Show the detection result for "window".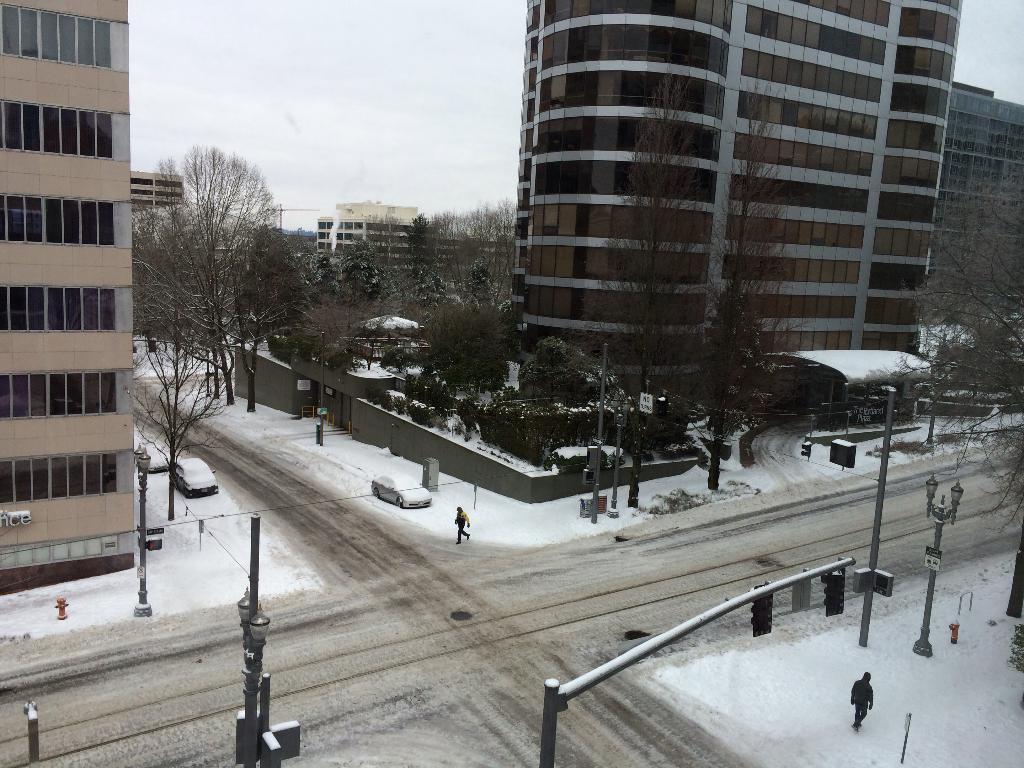
0:8:112:71.
